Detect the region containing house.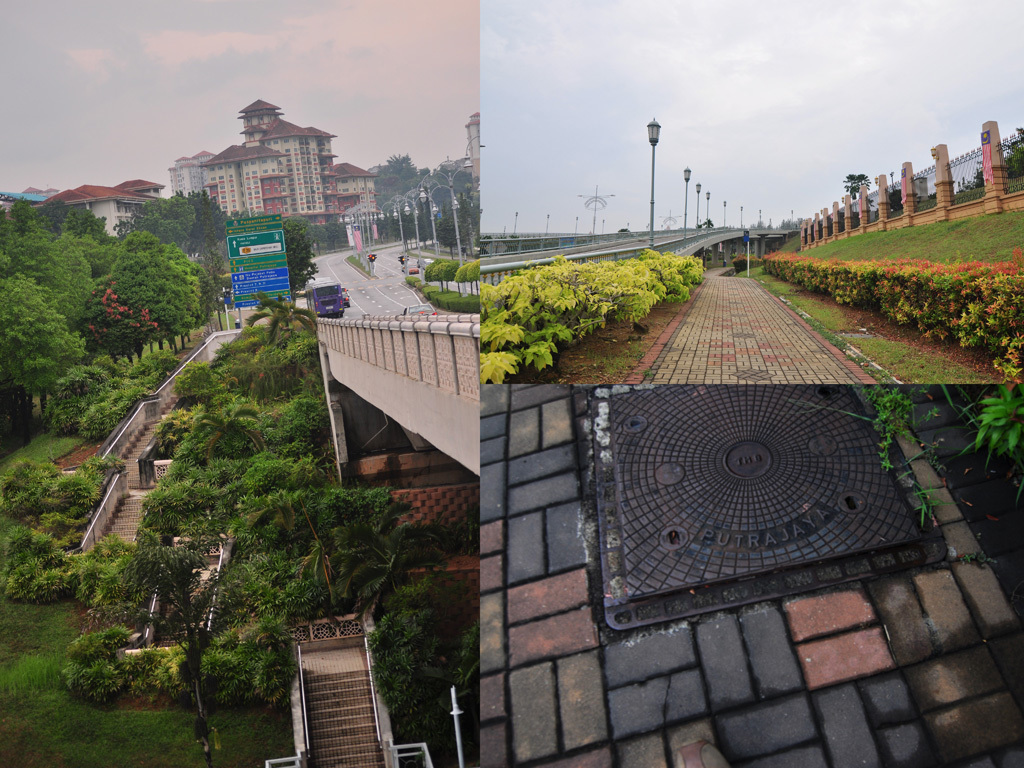
(246,99,332,214).
